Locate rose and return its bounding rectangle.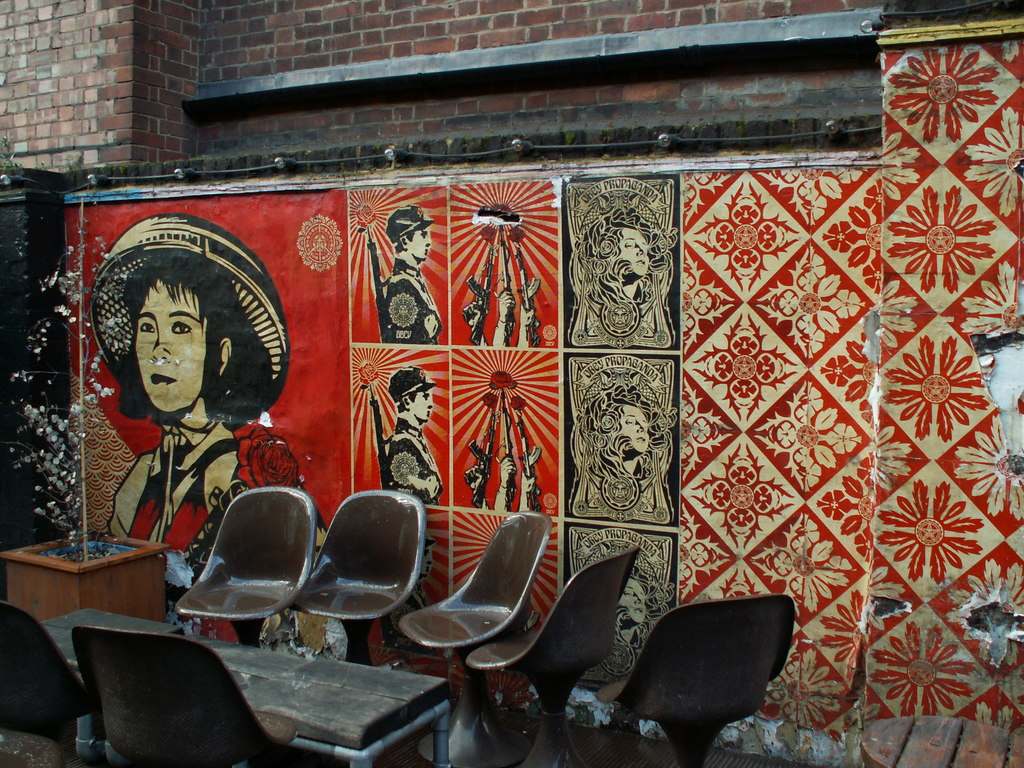
pyautogui.locateOnScreen(509, 394, 526, 410).
